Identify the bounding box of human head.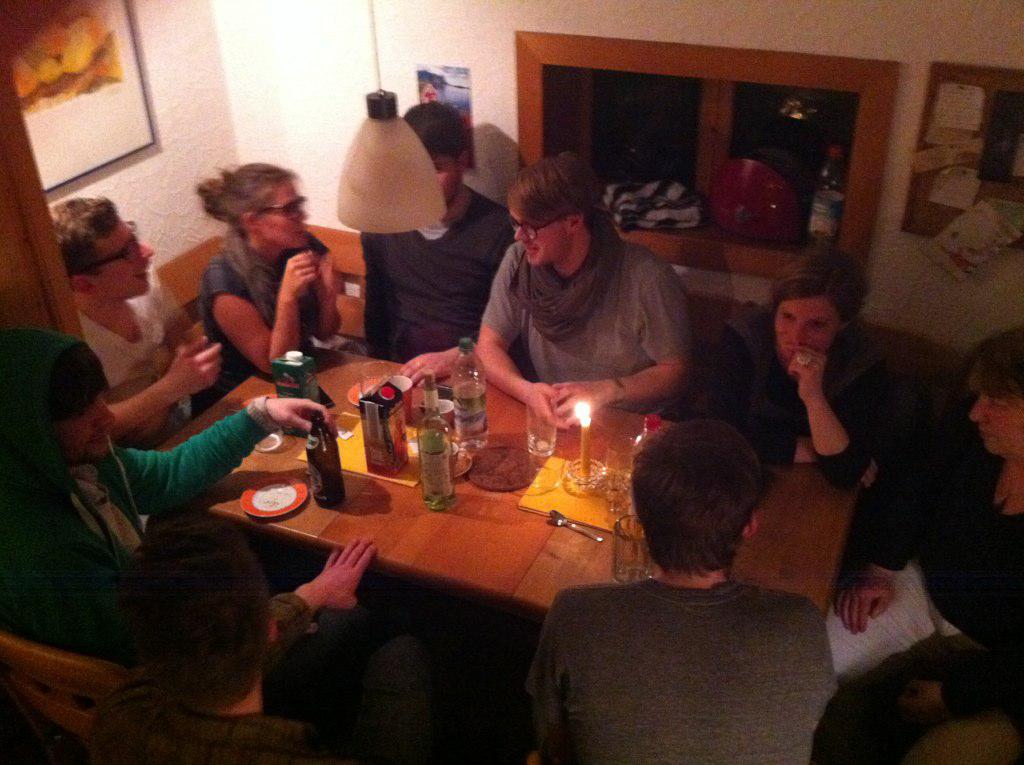
771:246:866:369.
